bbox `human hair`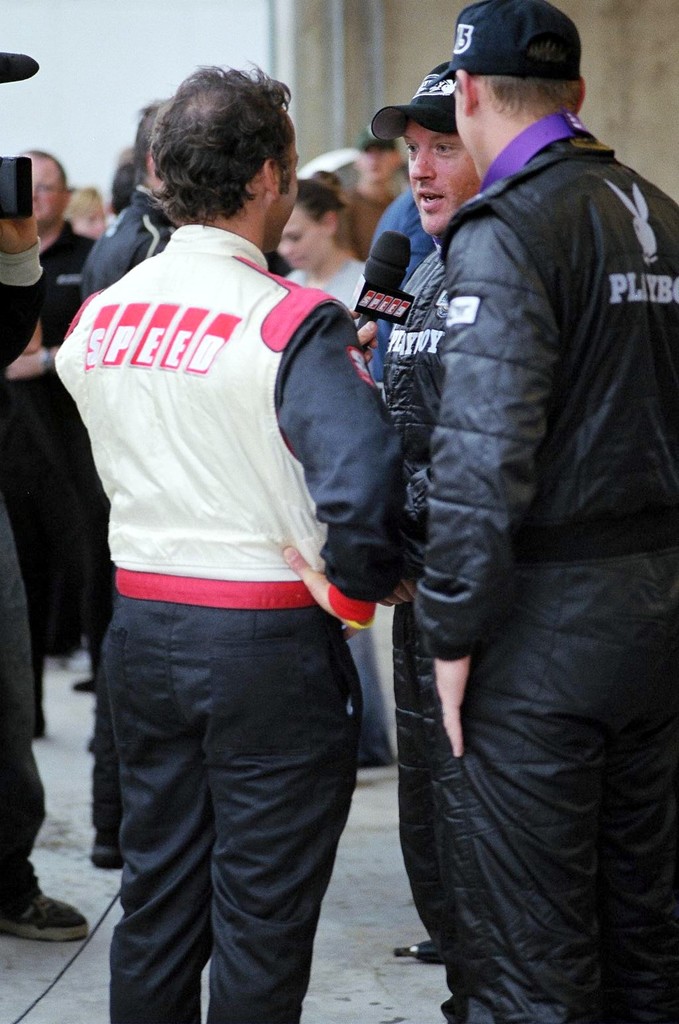
pyautogui.locateOnScreen(21, 147, 68, 202)
